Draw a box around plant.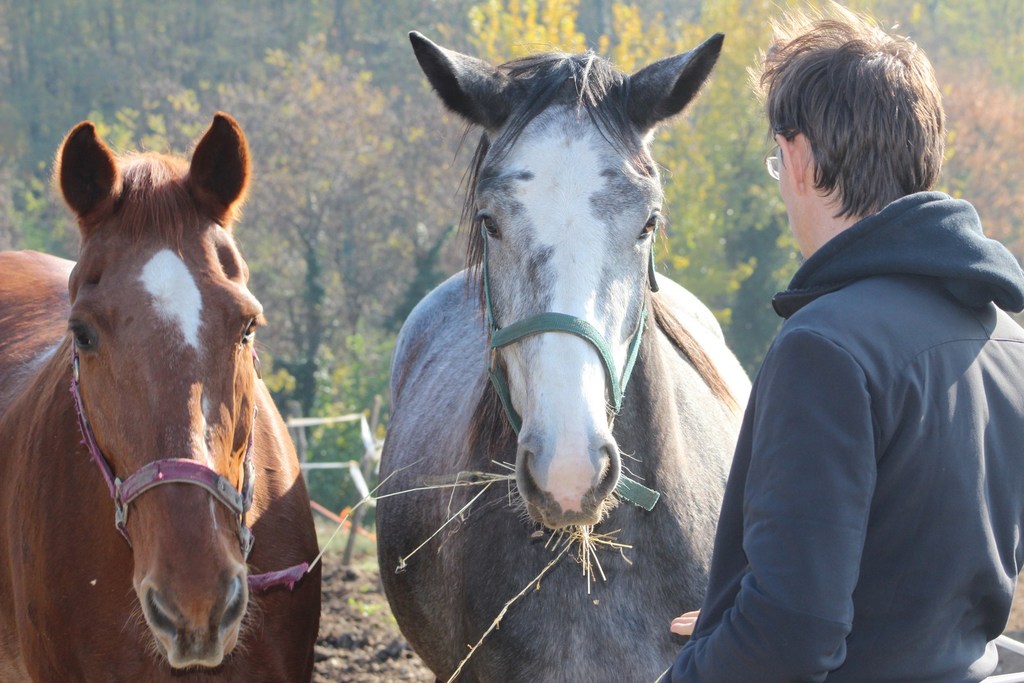
Rect(353, 561, 382, 572).
